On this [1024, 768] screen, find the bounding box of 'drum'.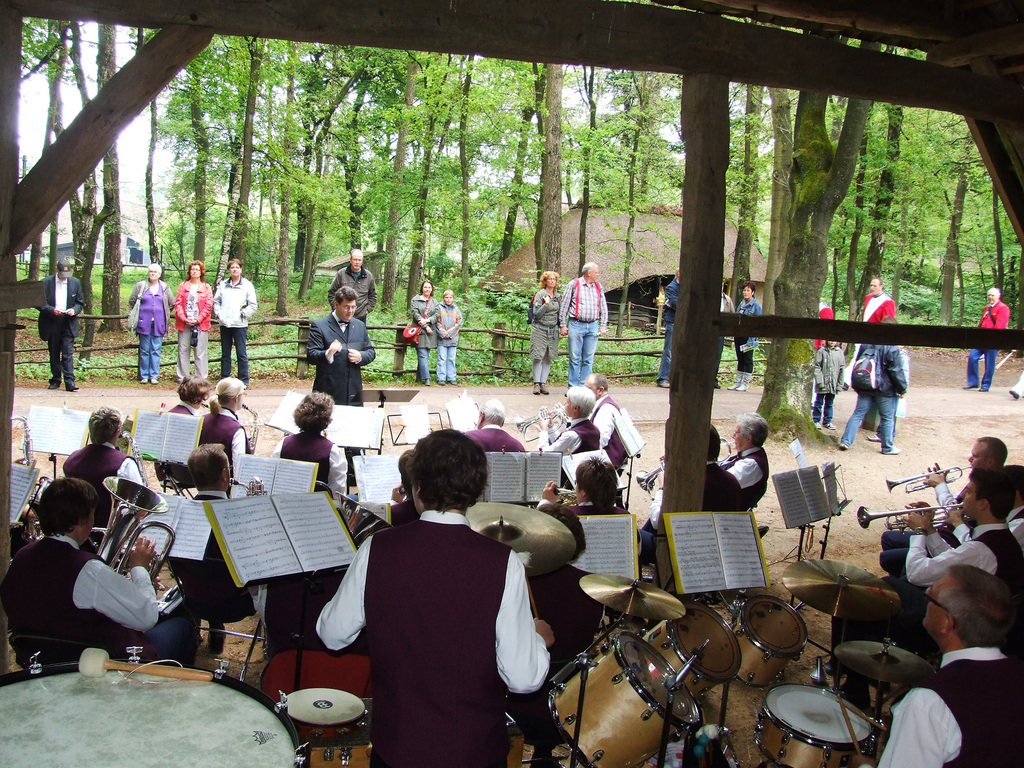
Bounding box: box=[278, 687, 366, 733].
